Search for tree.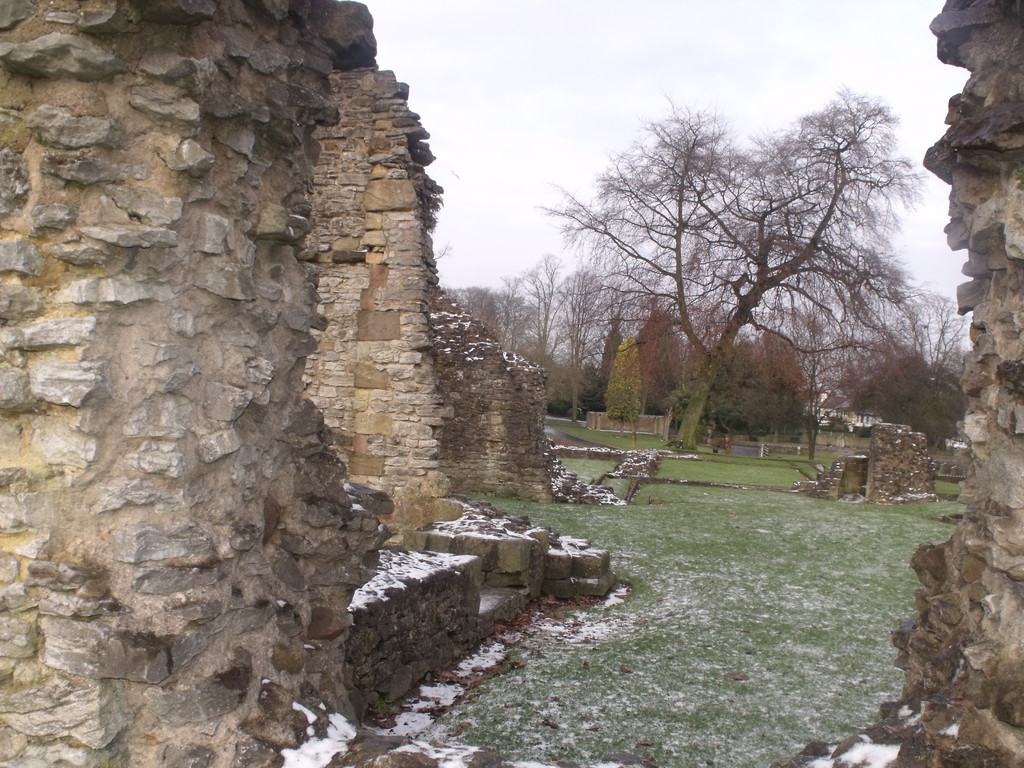
Found at (426, 240, 546, 373).
